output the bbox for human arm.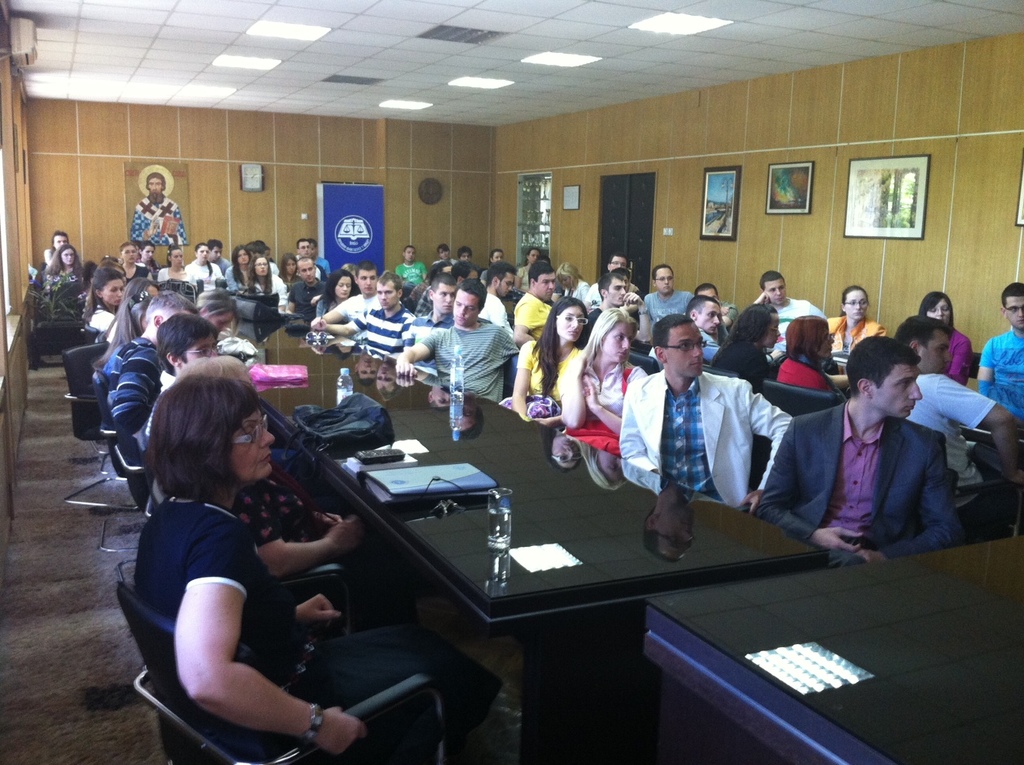
559 360 589 428.
